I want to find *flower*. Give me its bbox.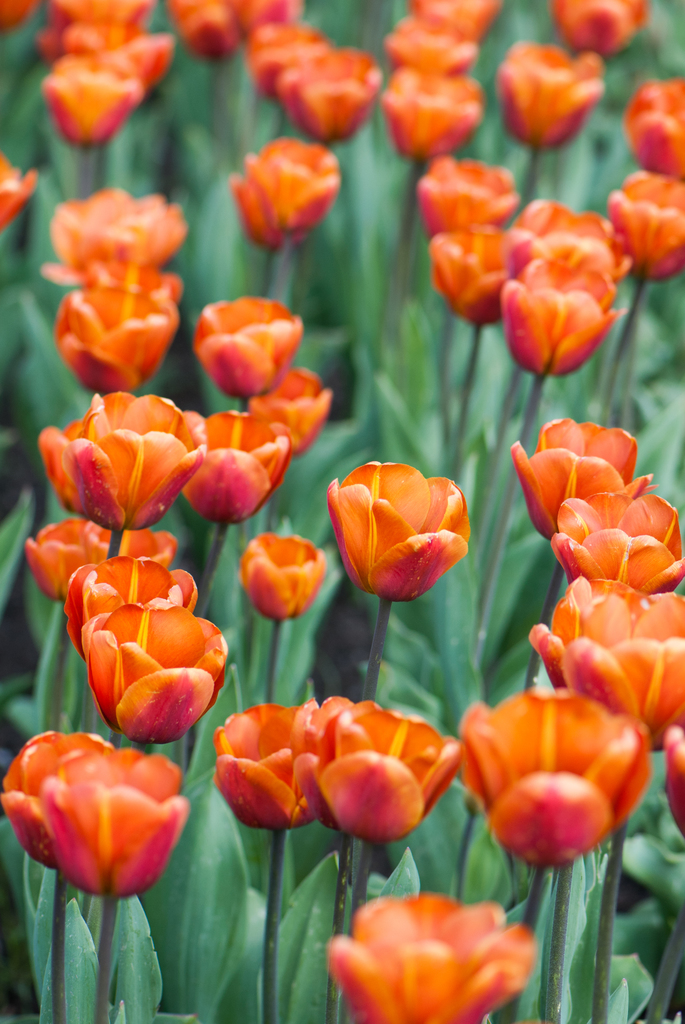
<bbox>423, 223, 508, 337</bbox>.
